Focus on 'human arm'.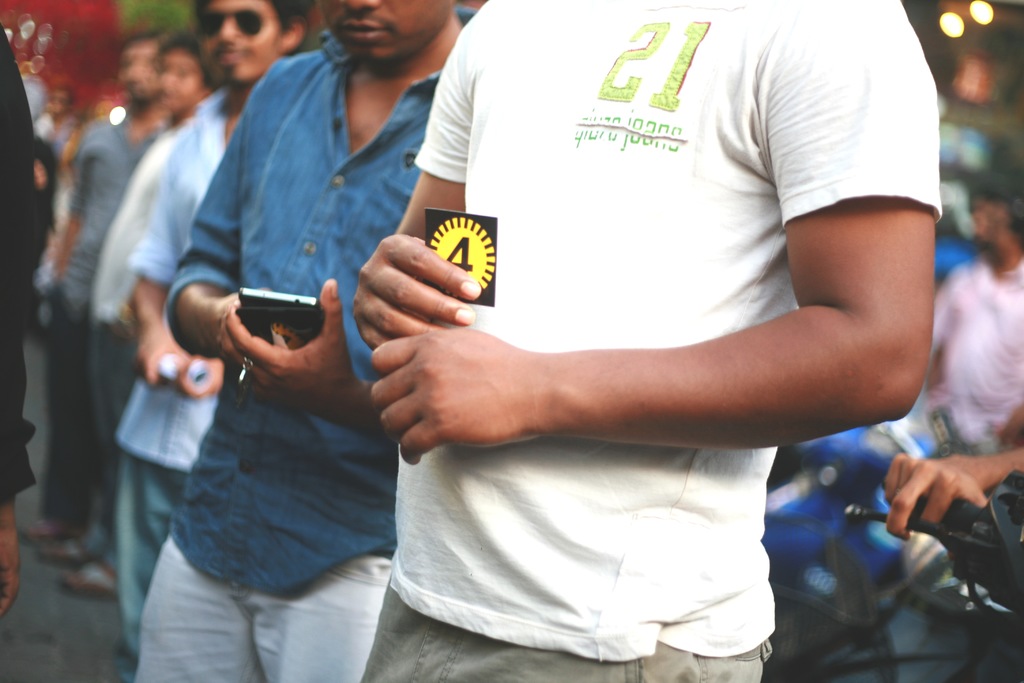
Focused at detection(40, 129, 113, 294).
